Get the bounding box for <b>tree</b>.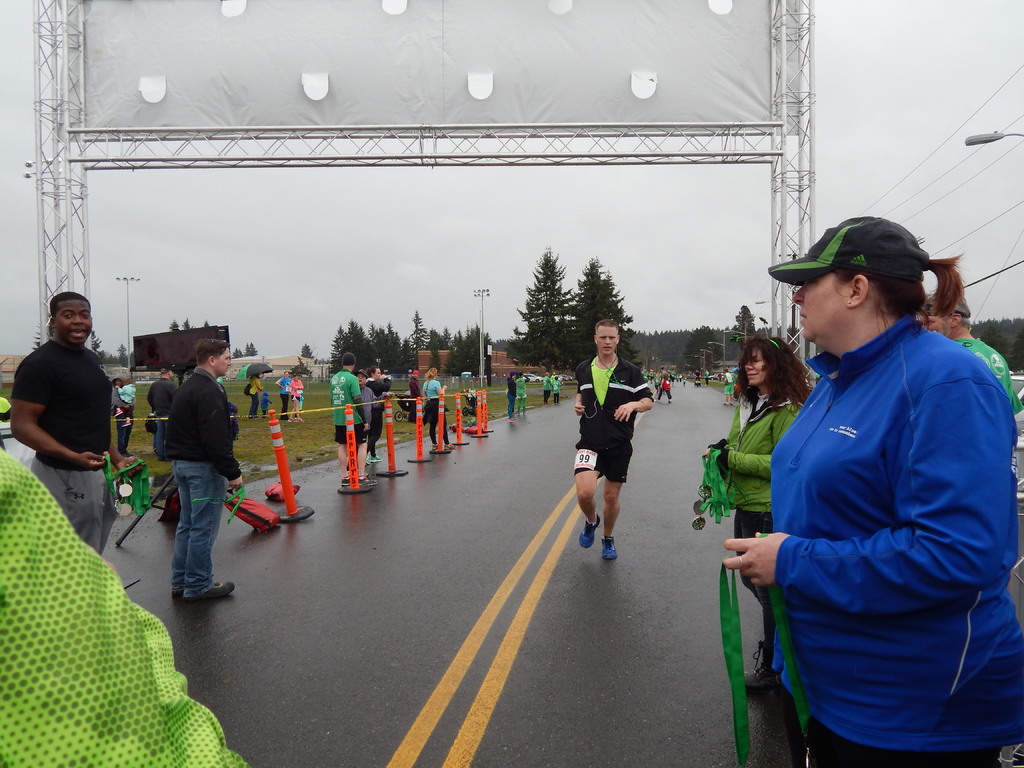
box=[406, 308, 430, 372].
